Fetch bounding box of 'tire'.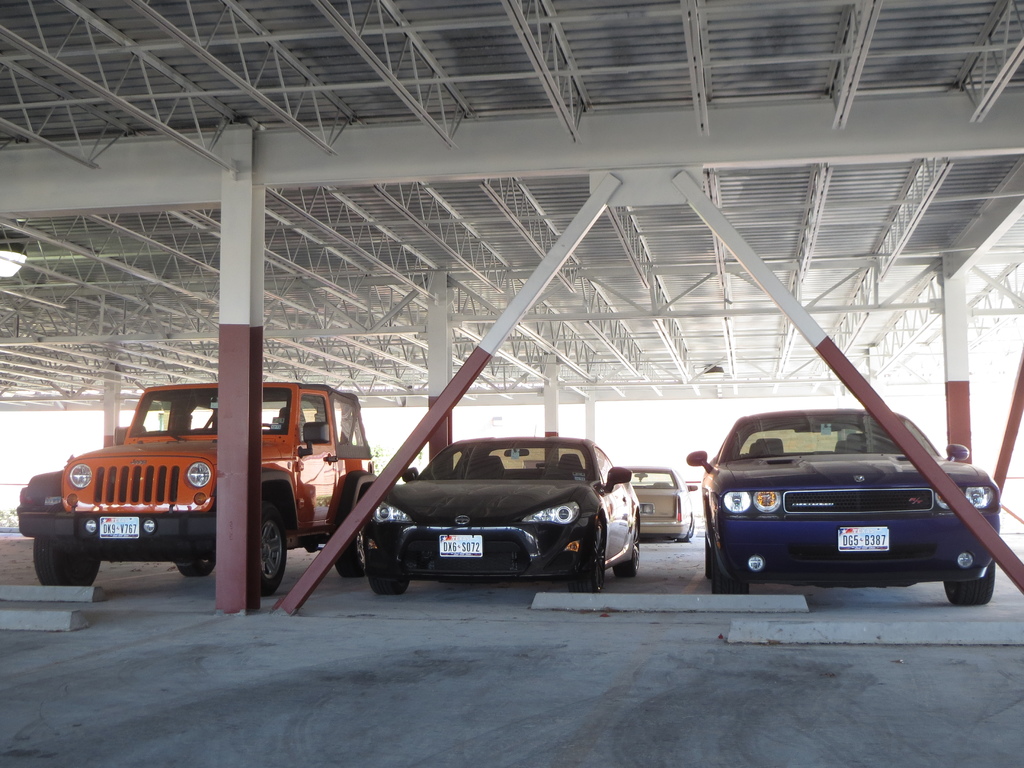
Bbox: <box>942,559,996,603</box>.
